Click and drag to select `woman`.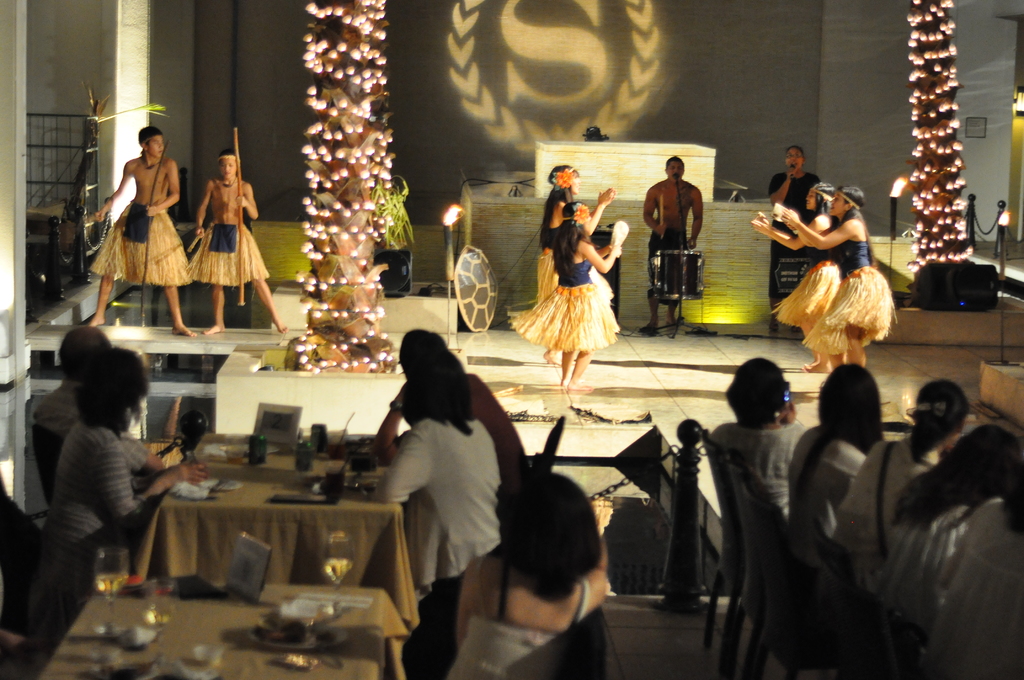
Selection: (372,358,499,602).
